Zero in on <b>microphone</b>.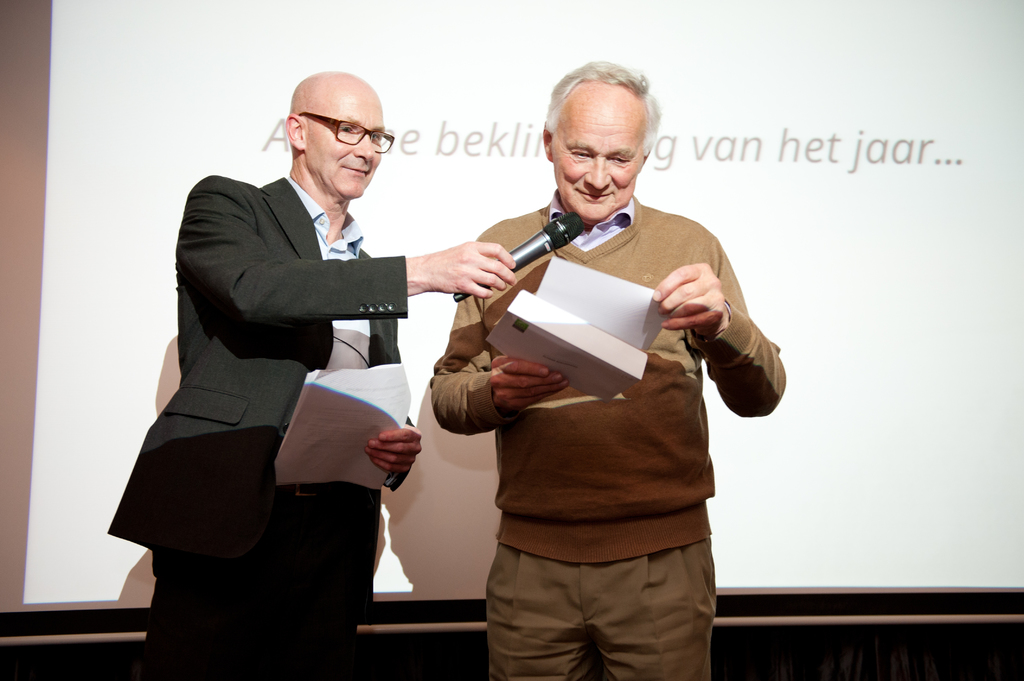
Zeroed in: bbox=[390, 216, 594, 333].
